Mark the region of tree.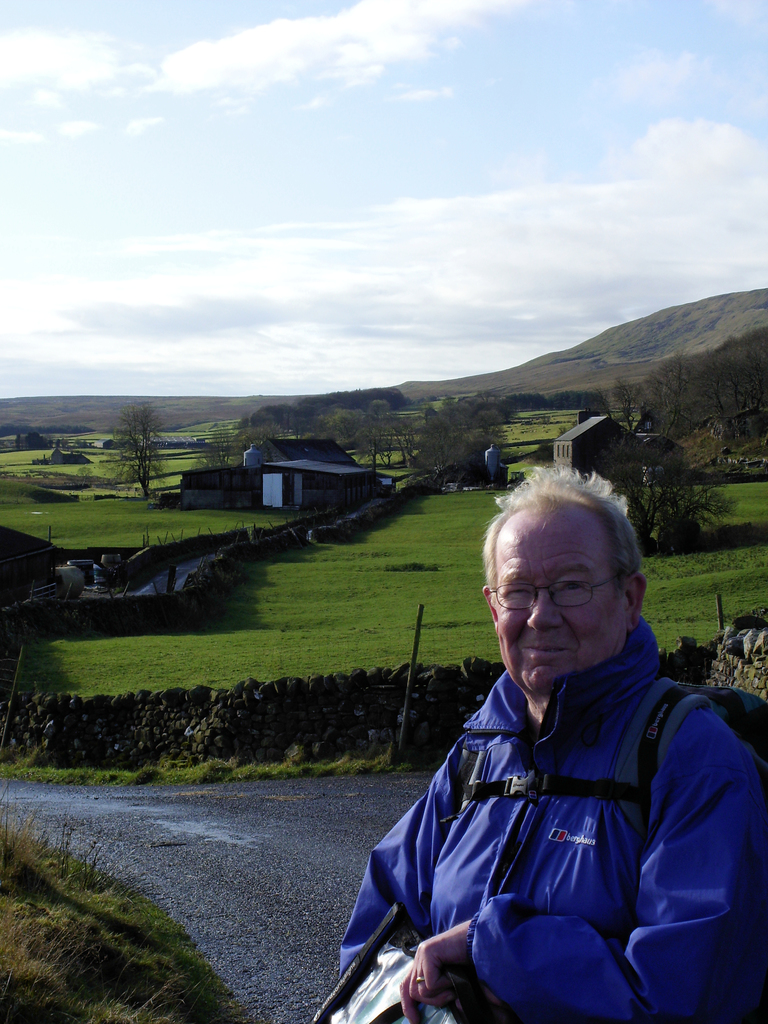
Region: 331, 397, 403, 481.
